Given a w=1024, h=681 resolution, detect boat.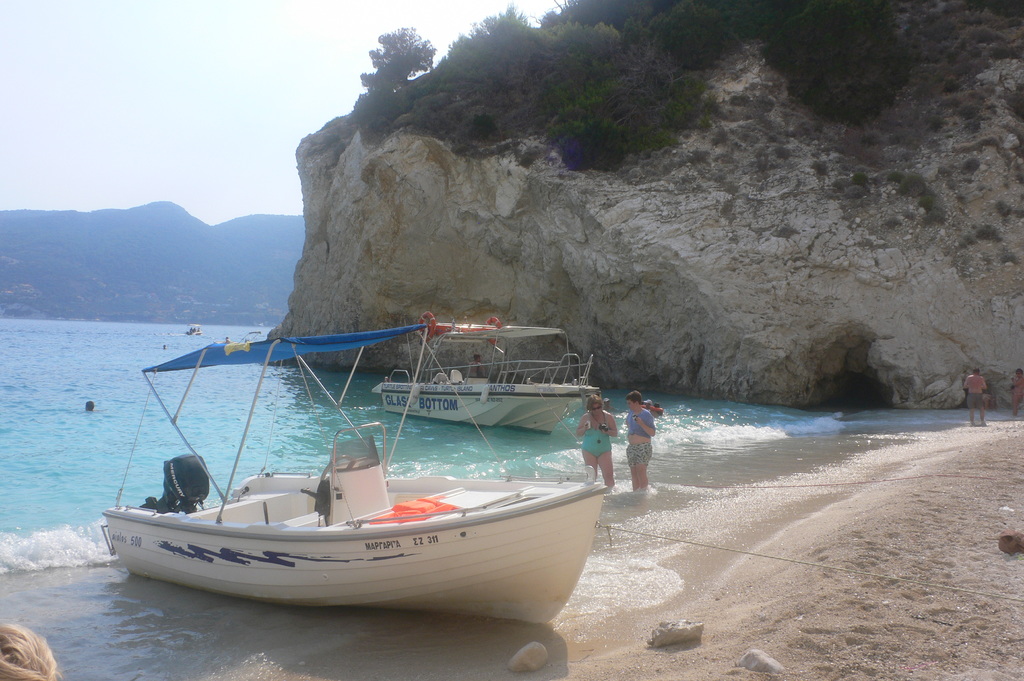
<region>366, 321, 598, 440</region>.
